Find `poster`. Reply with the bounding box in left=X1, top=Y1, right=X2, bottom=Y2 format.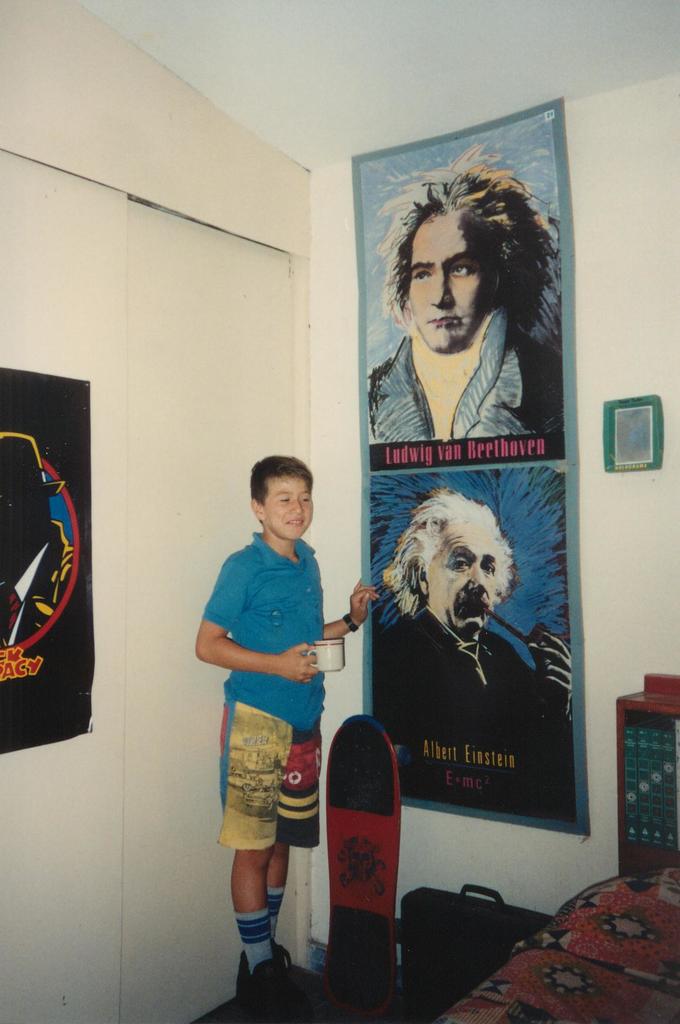
left=350, top=95, right=588, bottom=844.
